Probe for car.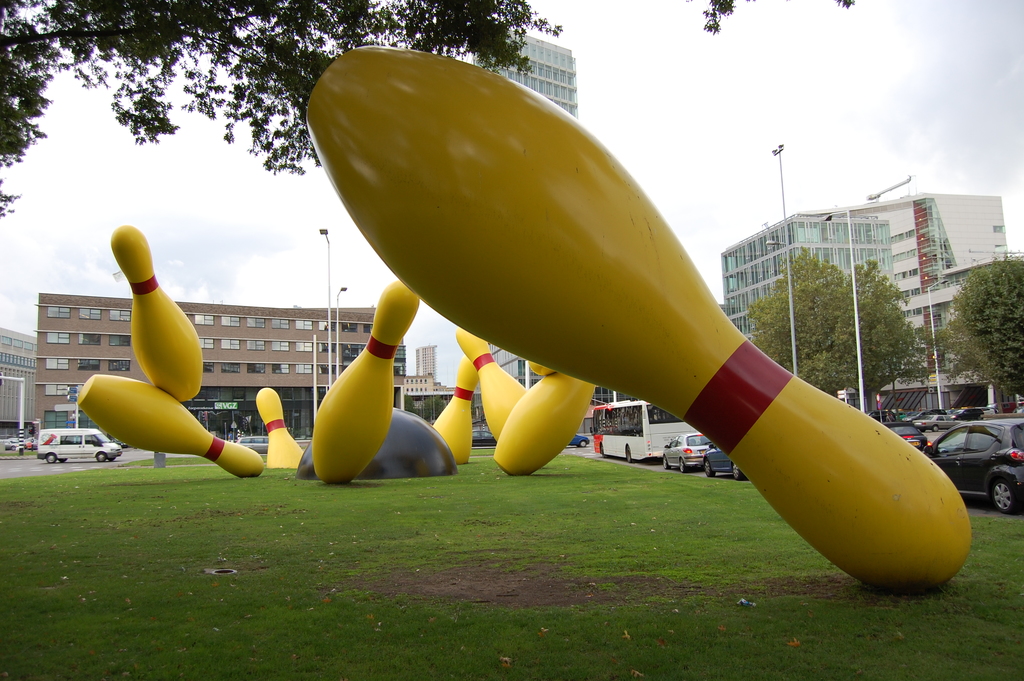
Probe result: bbox=(866, 407, 892, 425).
